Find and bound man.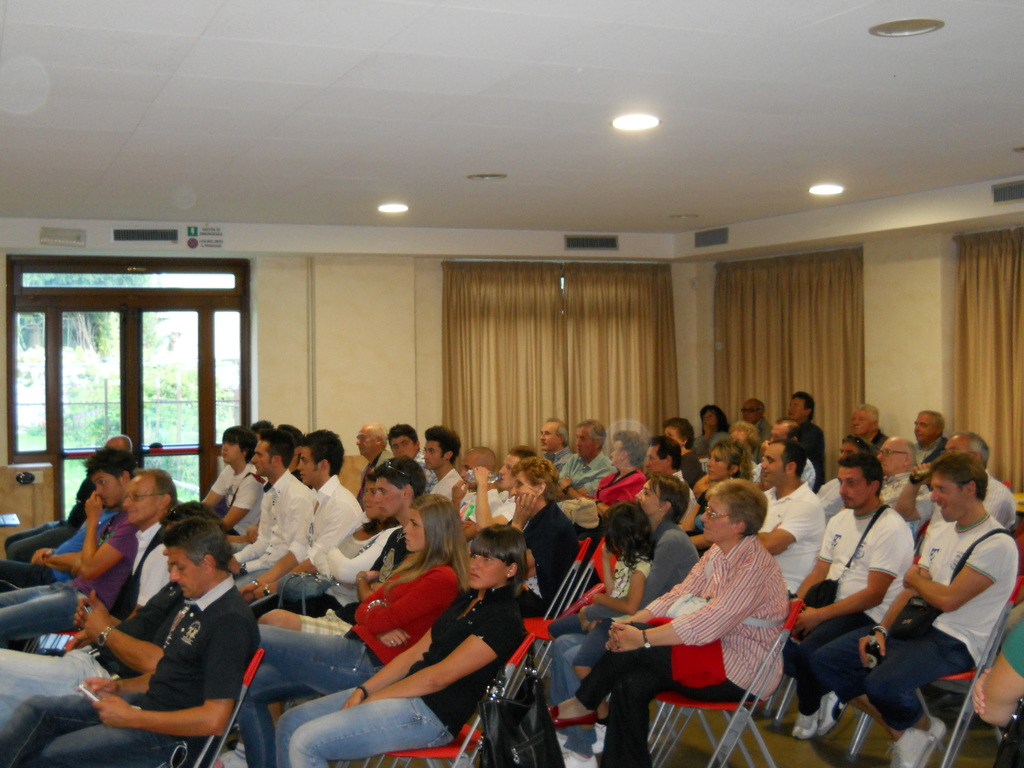
Bound: [left=876, top=428, right=928, bottom=533].
